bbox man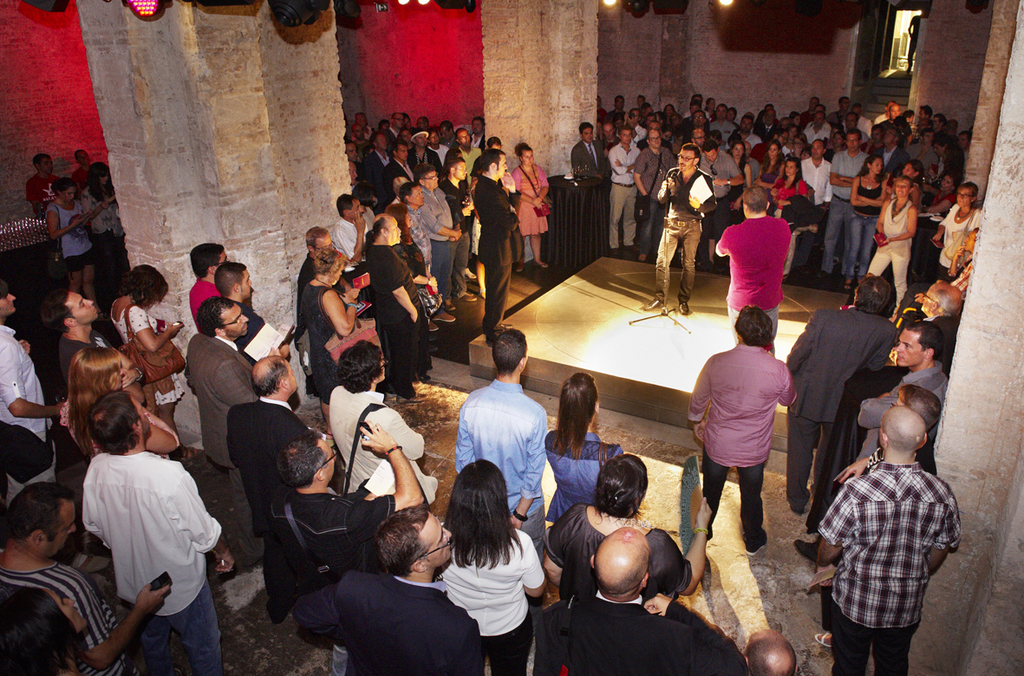
{"left": 642, "top": 140, "right": 714, "bottom": 315}
